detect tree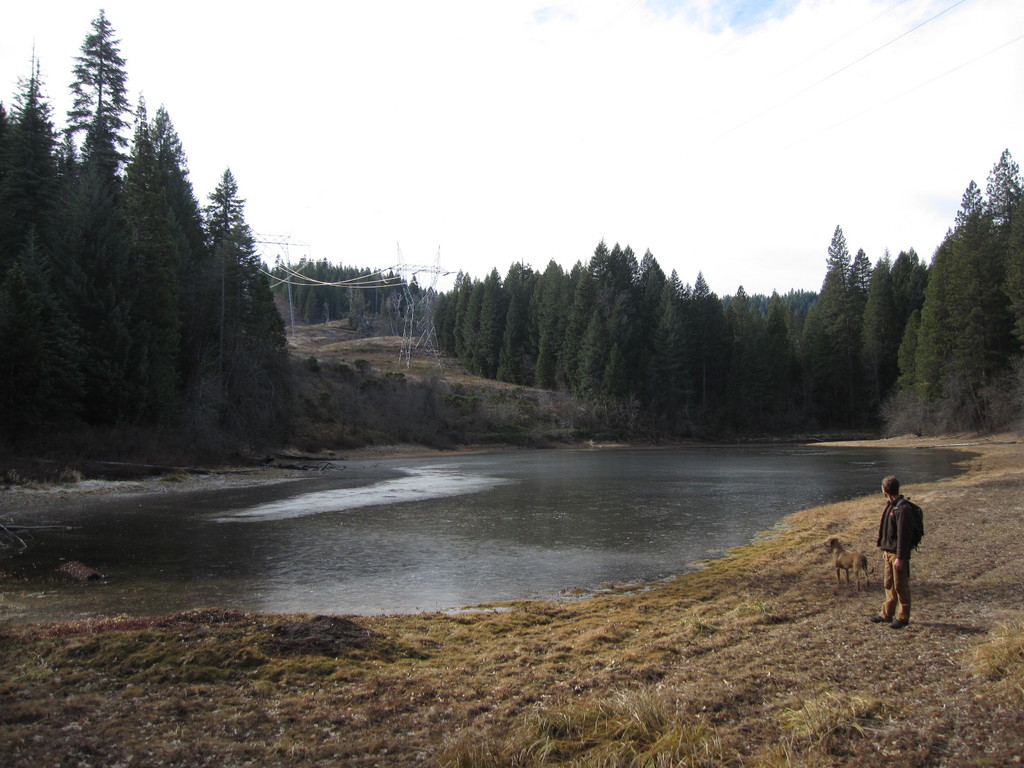
[x1=660, y1=269, x2=734, y2=436]
